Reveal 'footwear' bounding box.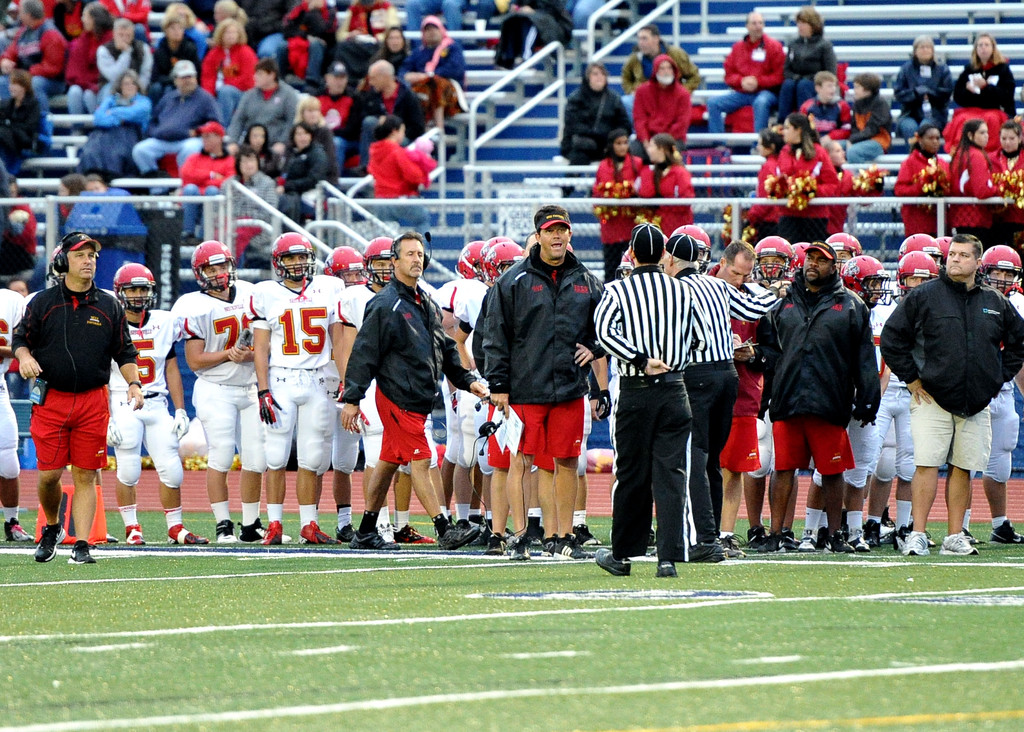
Revealed: crop(479, 531, 506, 555).
